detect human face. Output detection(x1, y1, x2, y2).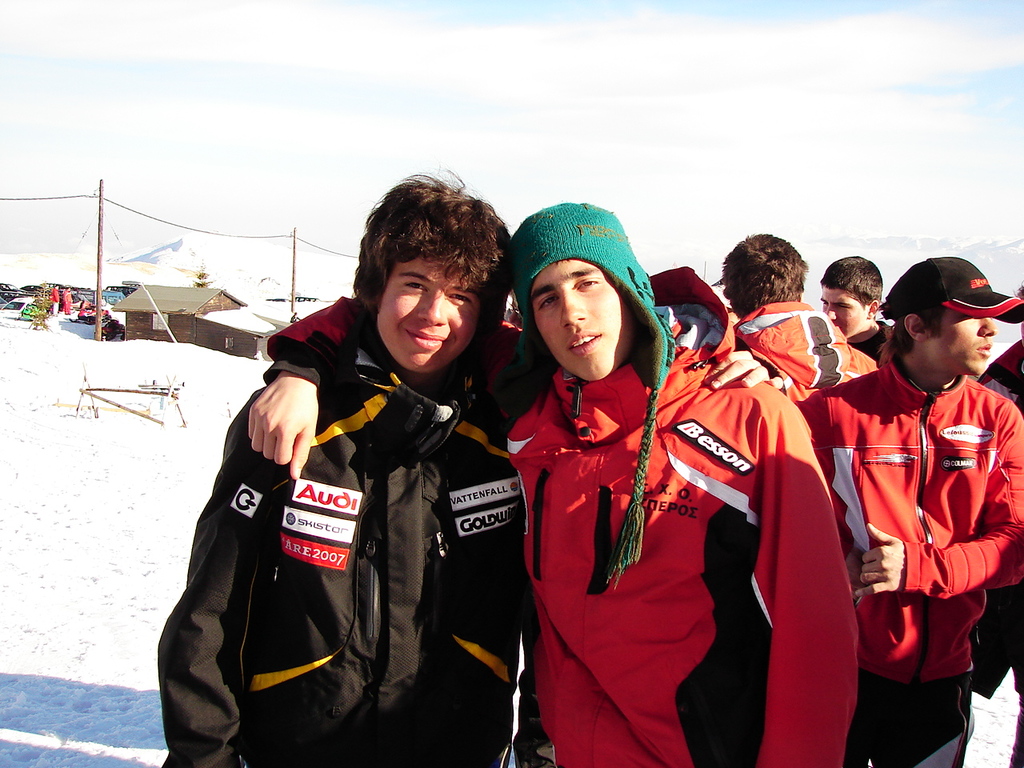
detection(374, 259, 478, 374).
